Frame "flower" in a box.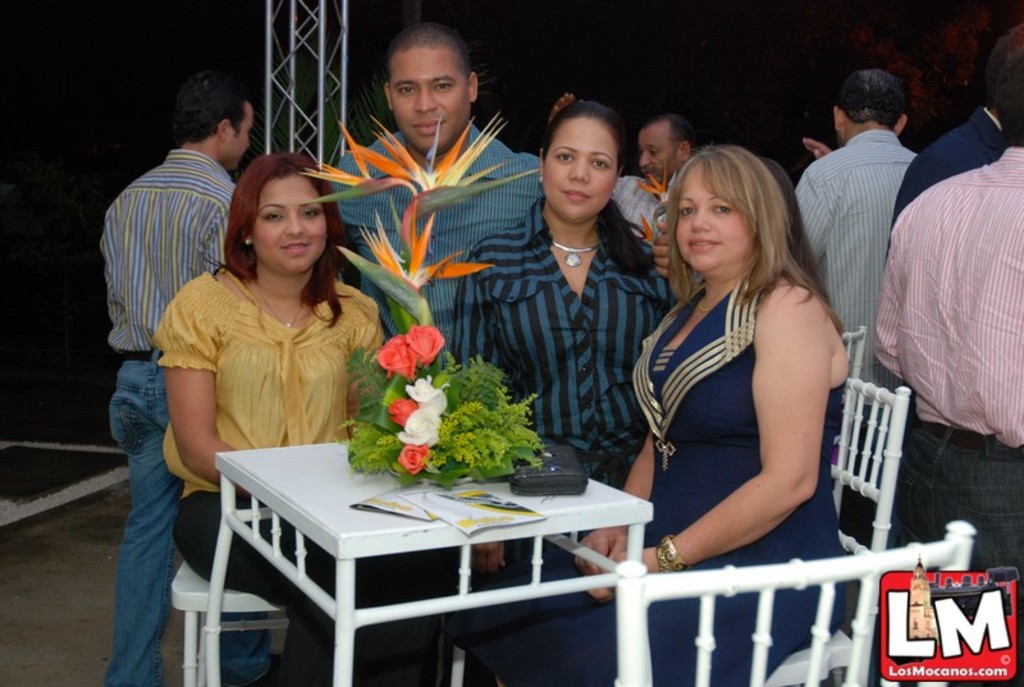
[left=296, top=115, right=538, bottom=202].
